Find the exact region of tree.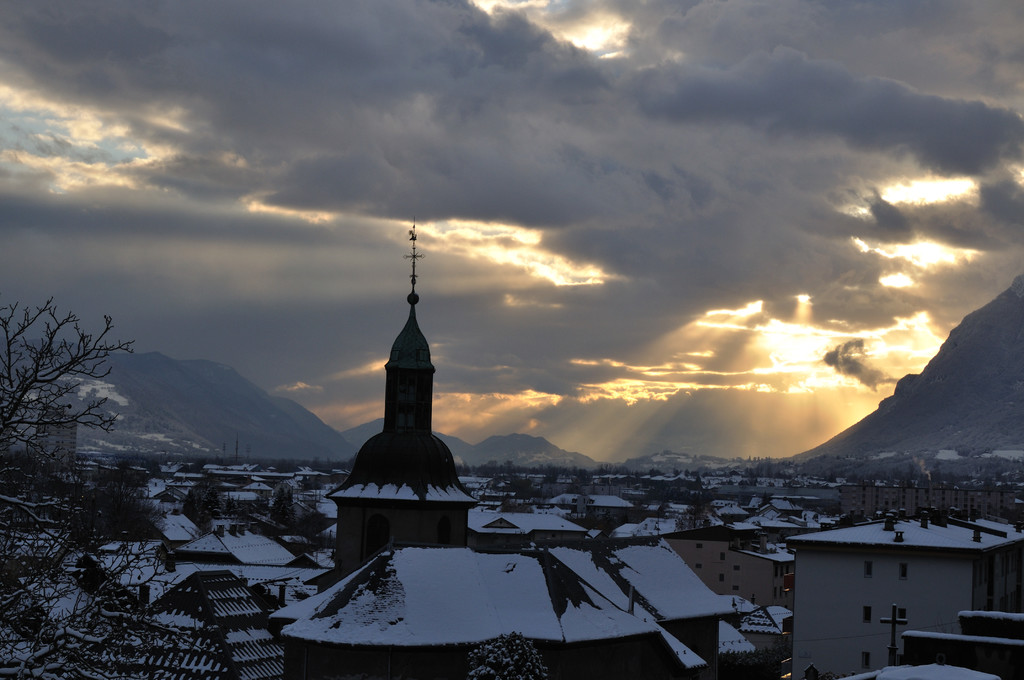
Exact region: (x1=300, y1=476, x2=323, y2=488).
